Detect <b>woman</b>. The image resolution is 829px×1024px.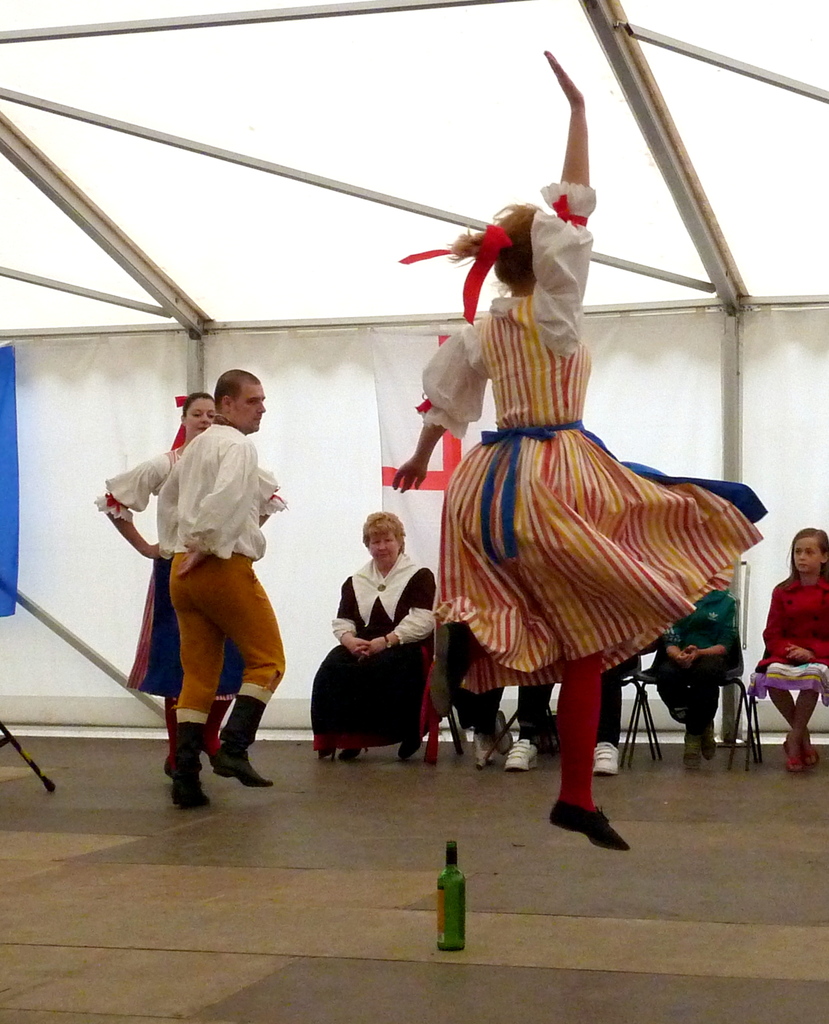
pyautogui.locateOnScreen(92, 387, 288, 786).
